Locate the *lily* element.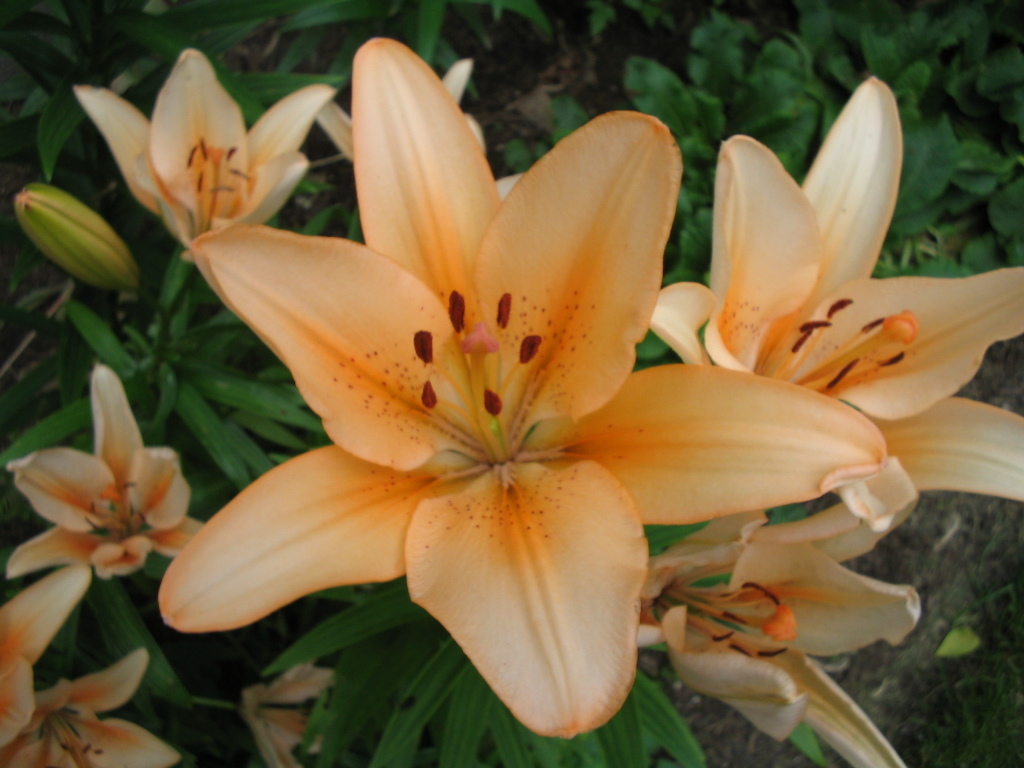
Element bbox: (156,35,884,737).
